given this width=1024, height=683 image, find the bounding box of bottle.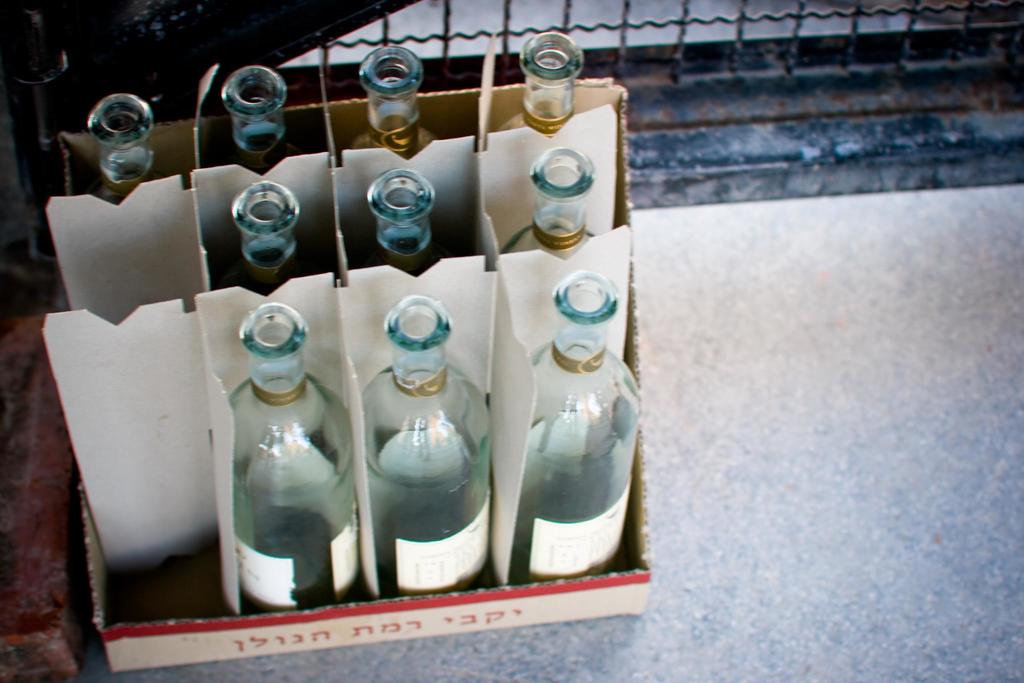
(496,31,585,140).
